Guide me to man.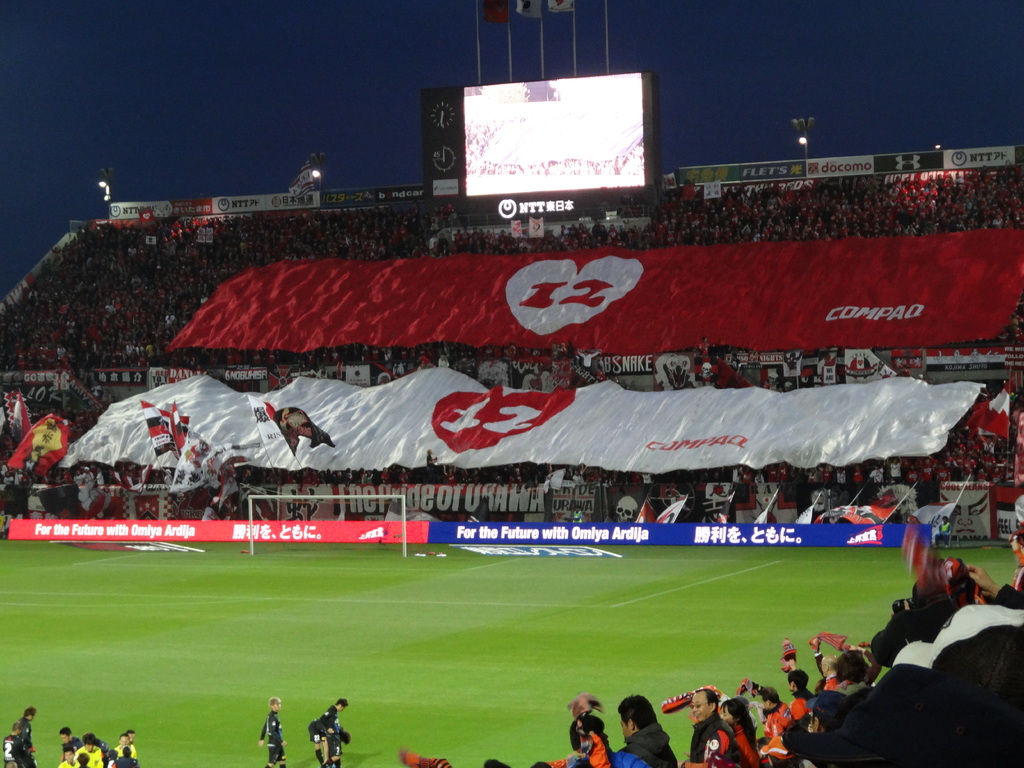
Guidance: [x1=56, y1=724, x2=83, y2=762].
